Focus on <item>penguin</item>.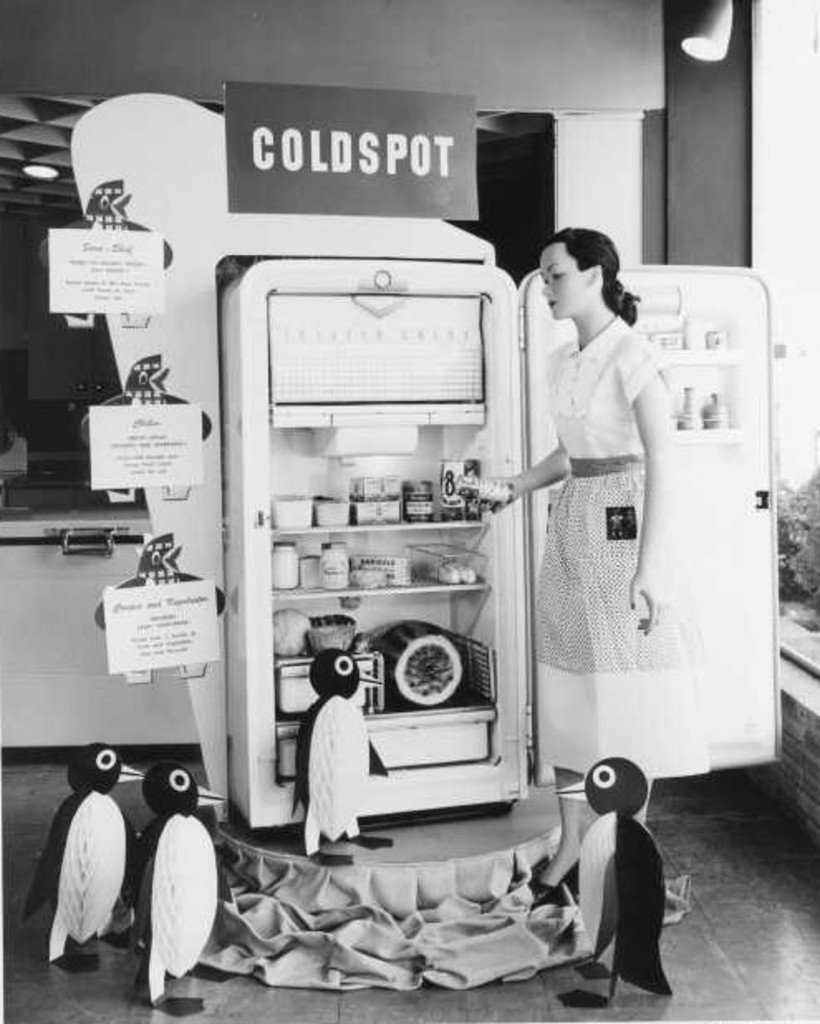
Focused at region(563, 751, 679, 1011).
